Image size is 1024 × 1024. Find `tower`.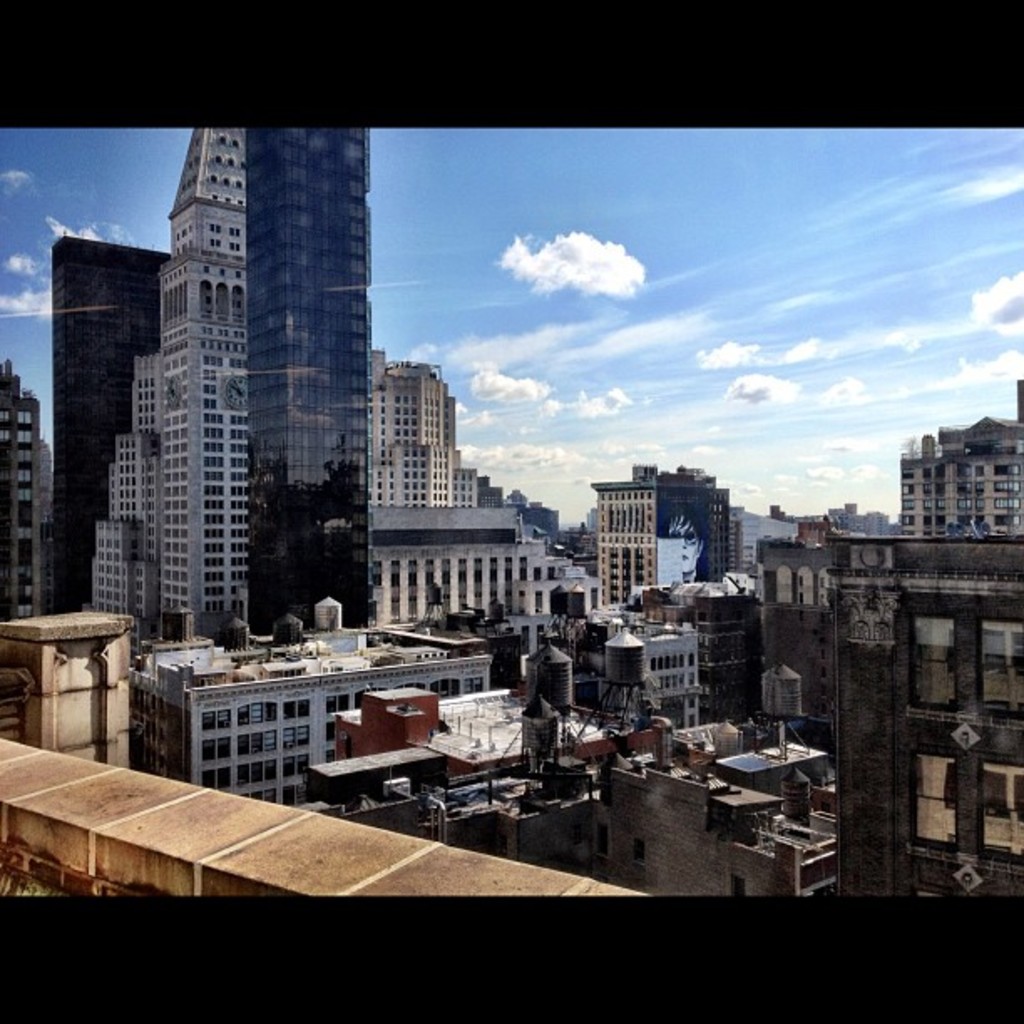
5,376,55,626.
